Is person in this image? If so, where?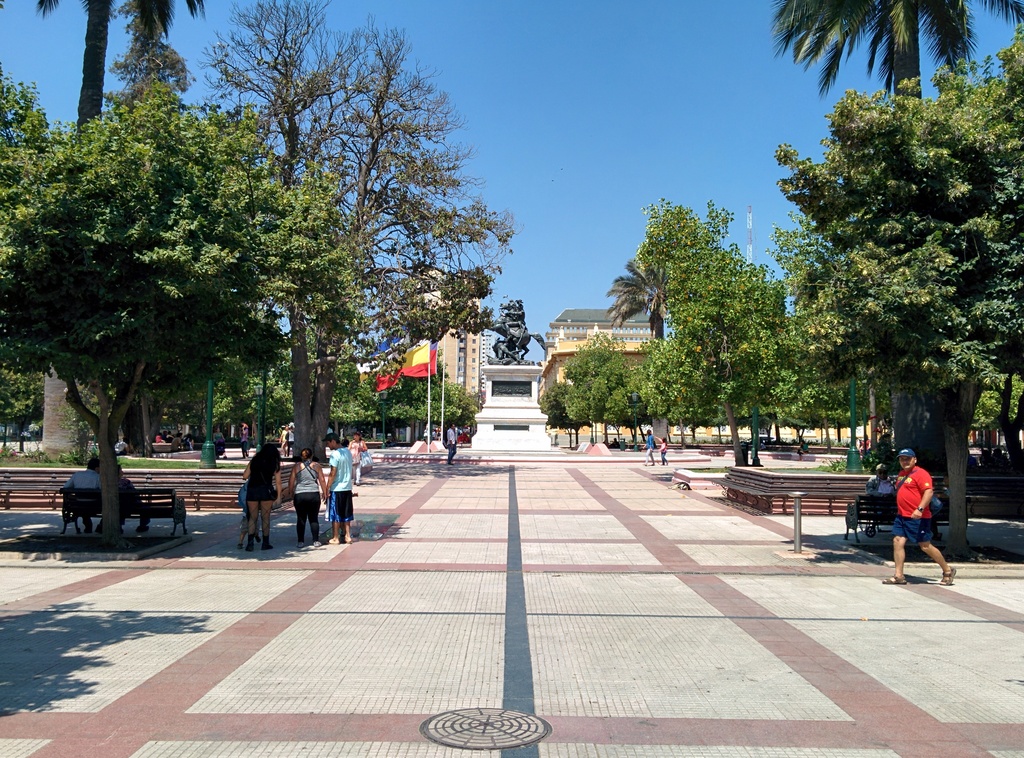
Yes, at (x1=67, y1=458, x2=102, y2=525).
